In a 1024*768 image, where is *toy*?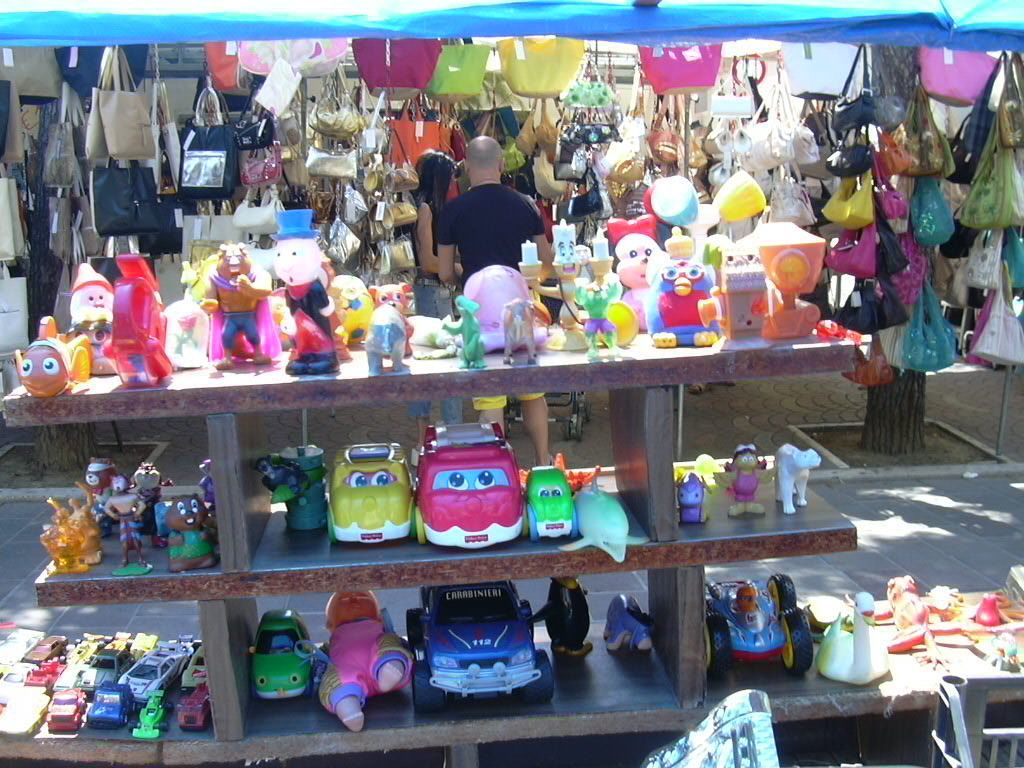
<box>480,297,546,367</box>.
